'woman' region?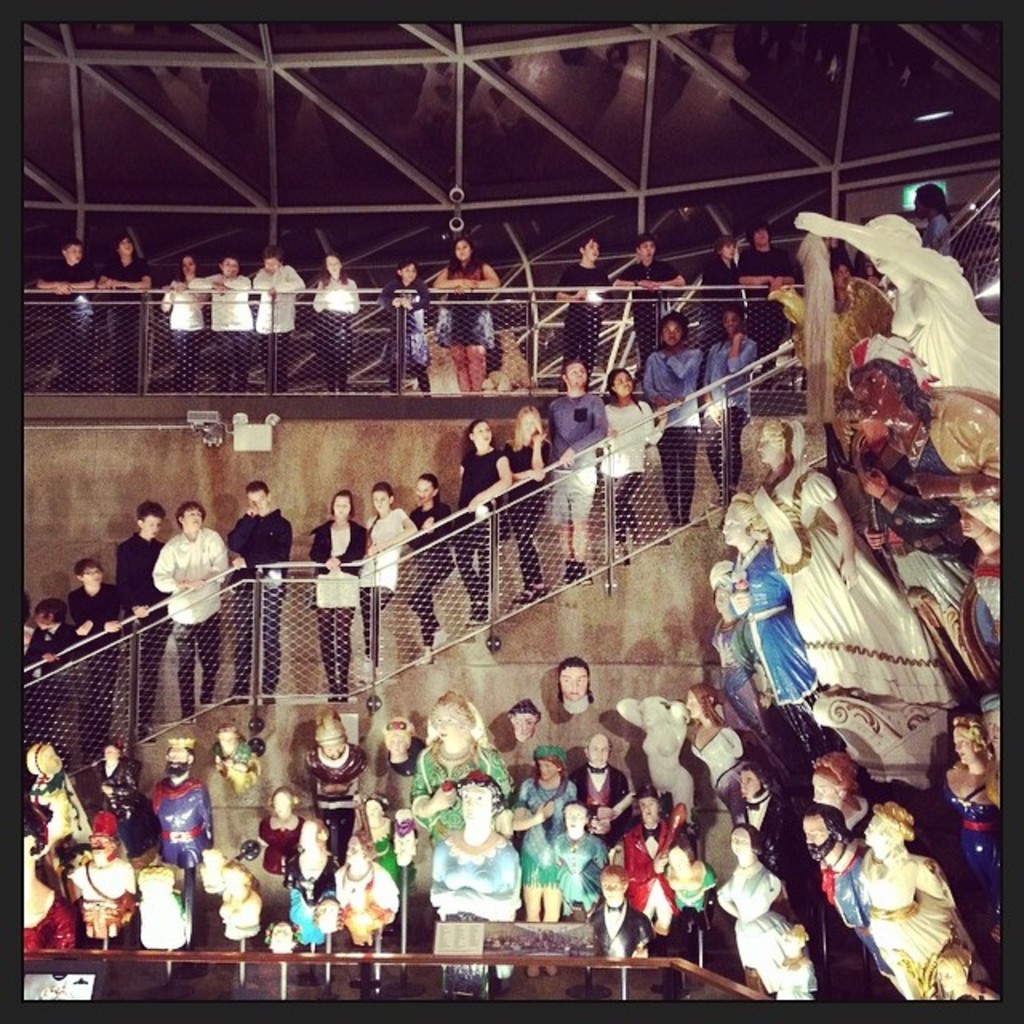
[left=616, top=702, right=690, bottom=818]
